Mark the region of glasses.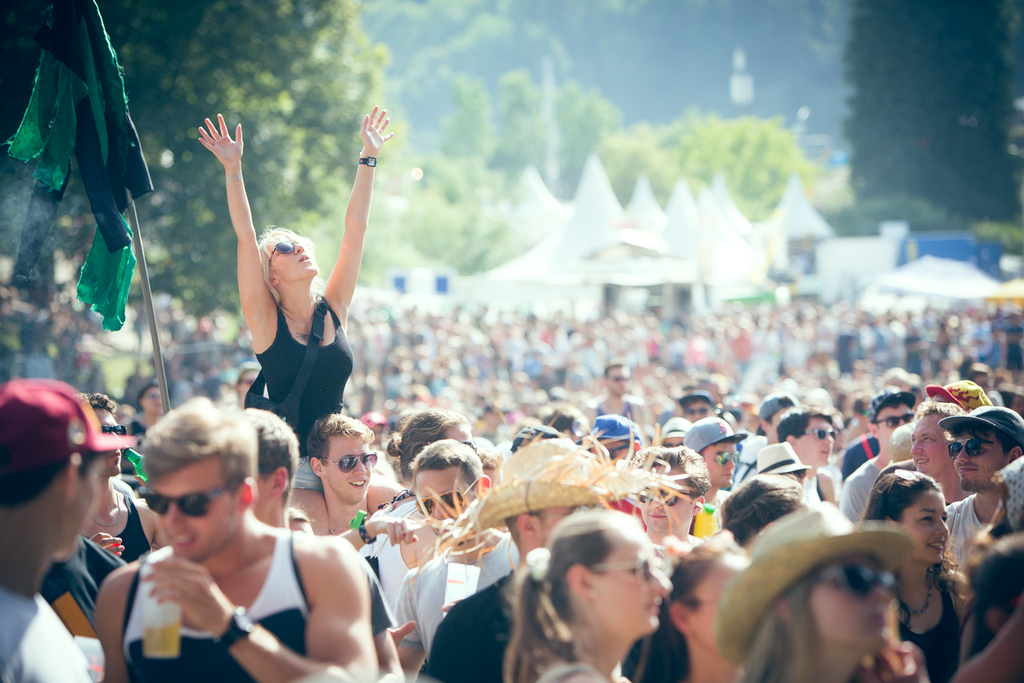
Region: region(949, 435, 1003, 458).
